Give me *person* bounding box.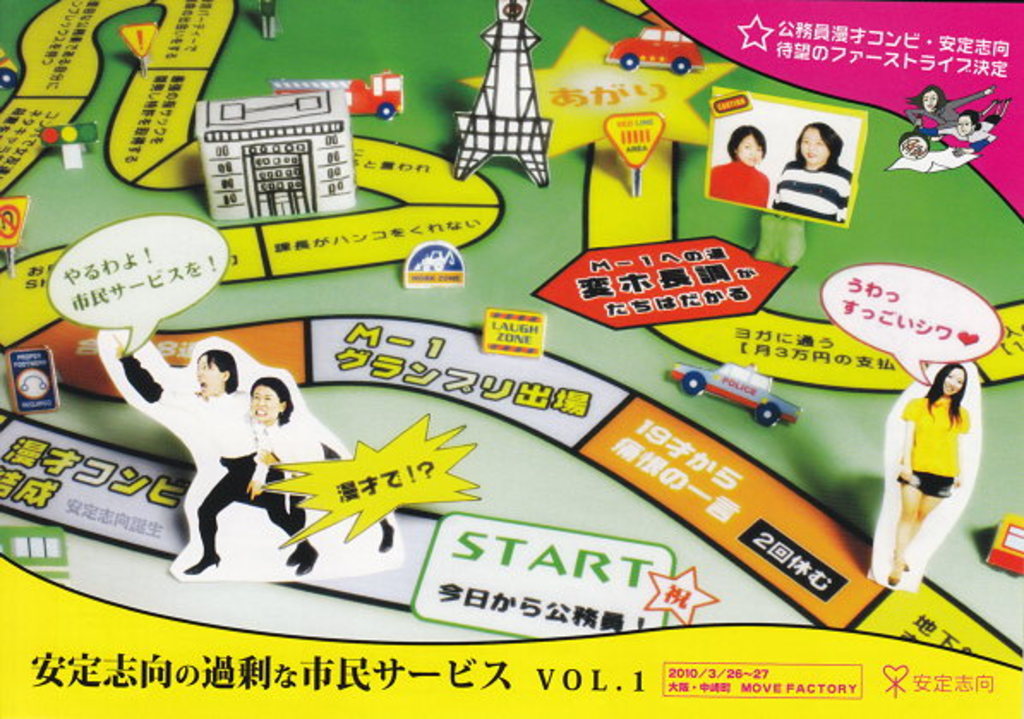
select_region(103, 340, 312, 568).
